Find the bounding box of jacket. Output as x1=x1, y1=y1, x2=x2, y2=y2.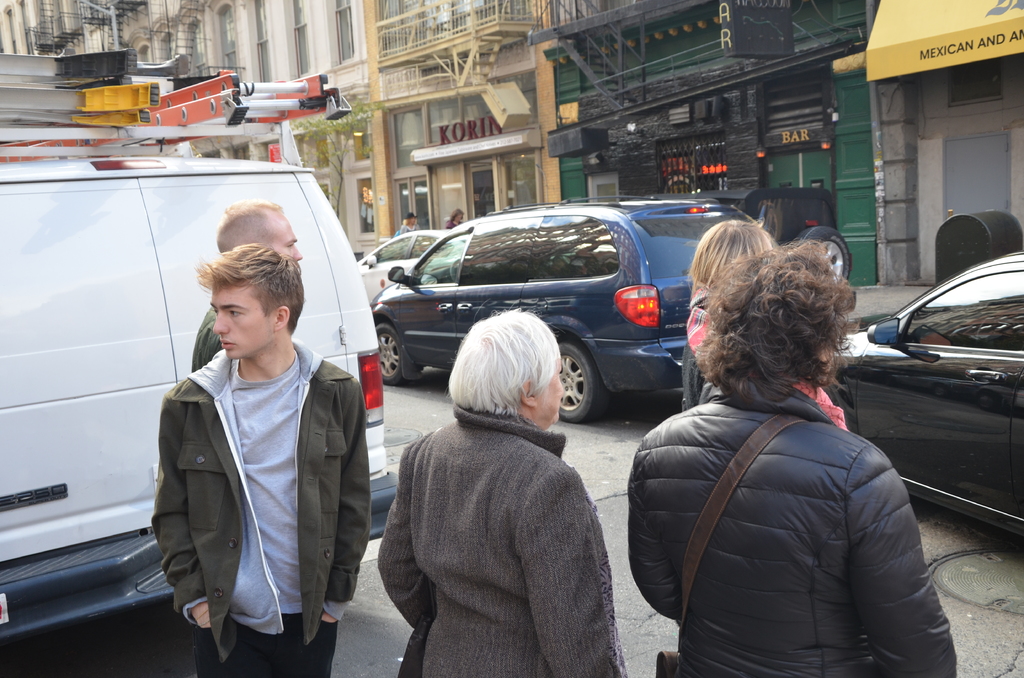
x1=620, y1=375, x2=955, y2=677.
